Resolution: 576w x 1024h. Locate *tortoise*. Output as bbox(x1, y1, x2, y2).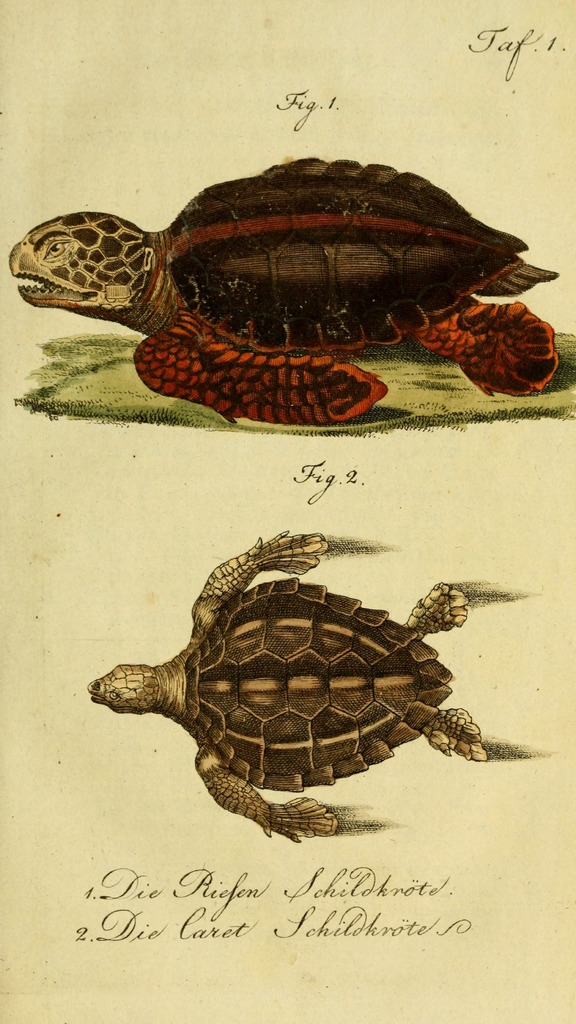
bbox(81, 524, 495, 849).
